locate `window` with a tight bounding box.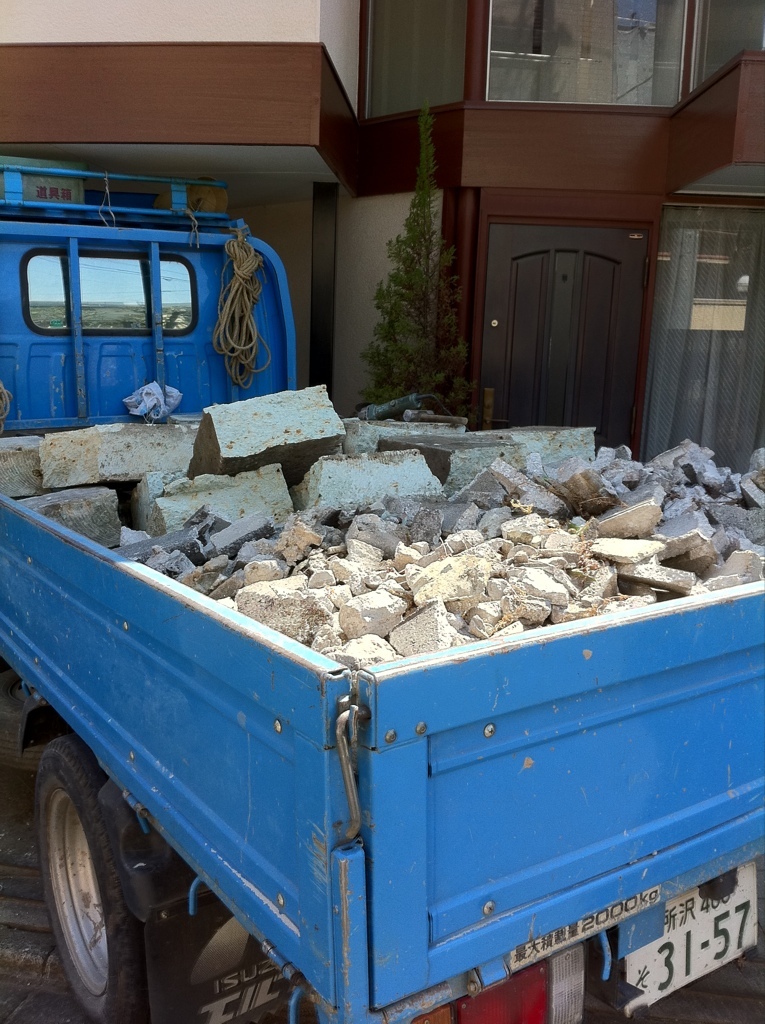
365,0,760,110.
